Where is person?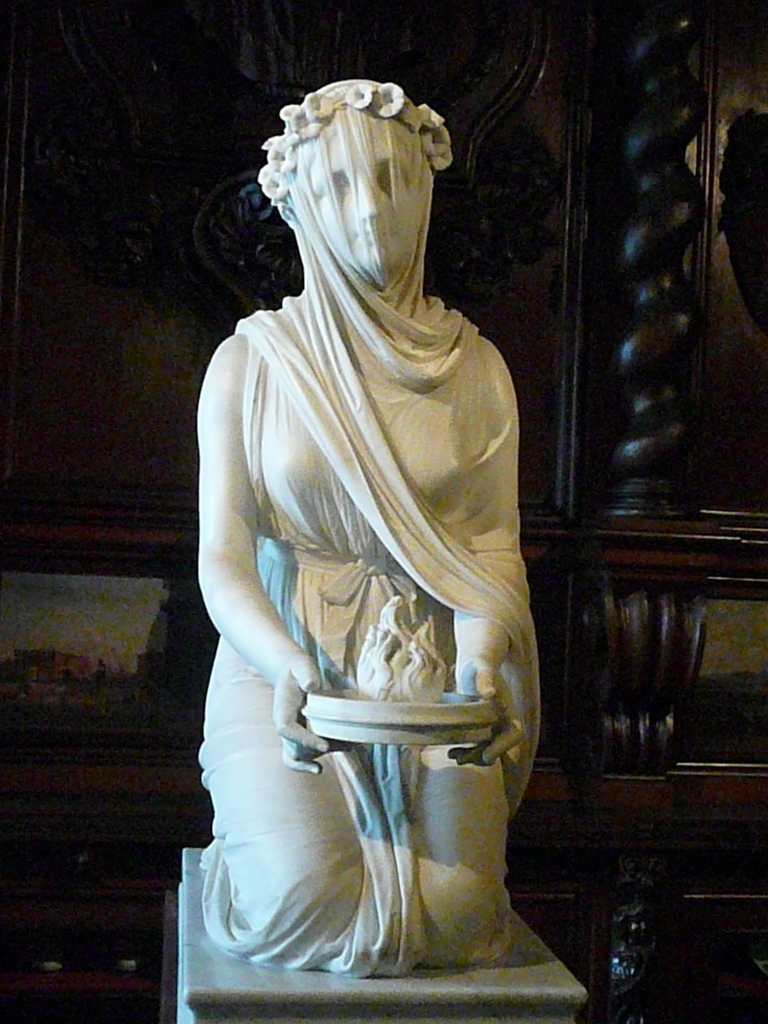
x1=189, y1=33, x2=600, y2=979.
